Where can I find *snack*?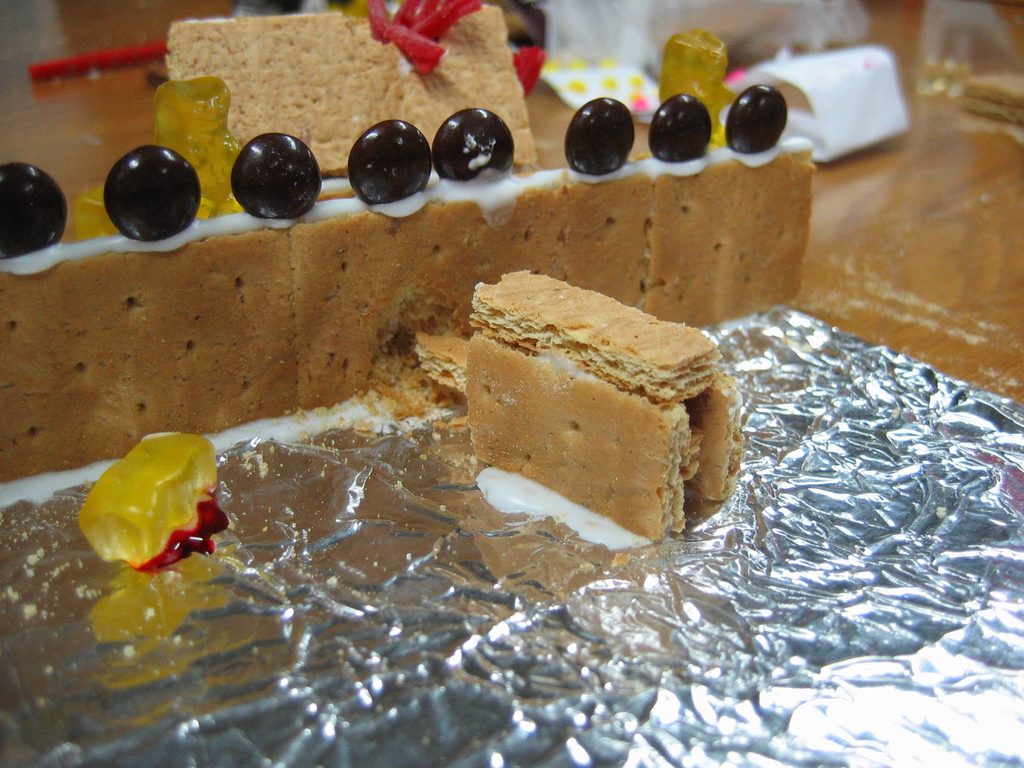
You can find it at 230/132/323/224.
